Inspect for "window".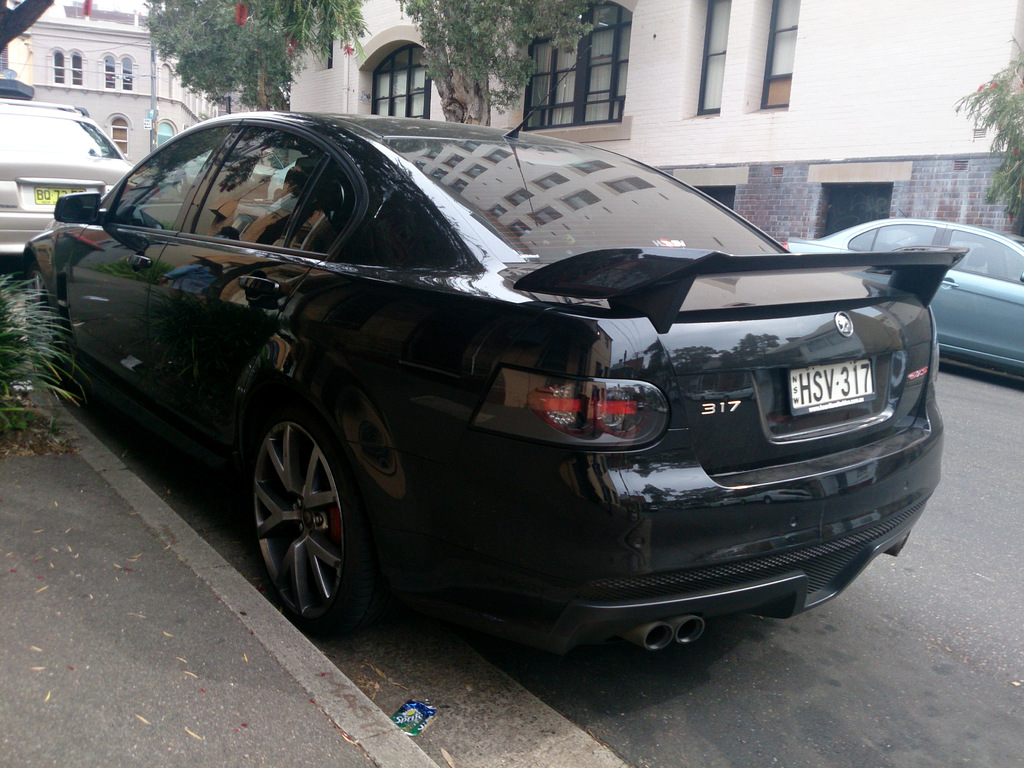
Inspection: [523, 16, 630, 122].
